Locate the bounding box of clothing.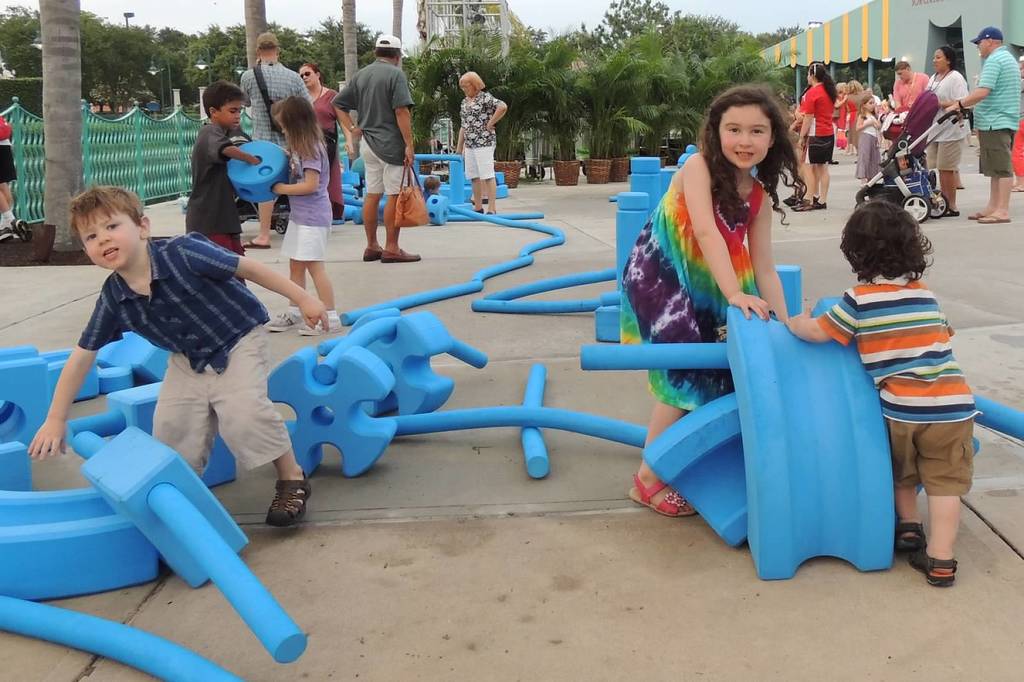
Bounding box: (left=847, top=89, right=867, bottom=150).
